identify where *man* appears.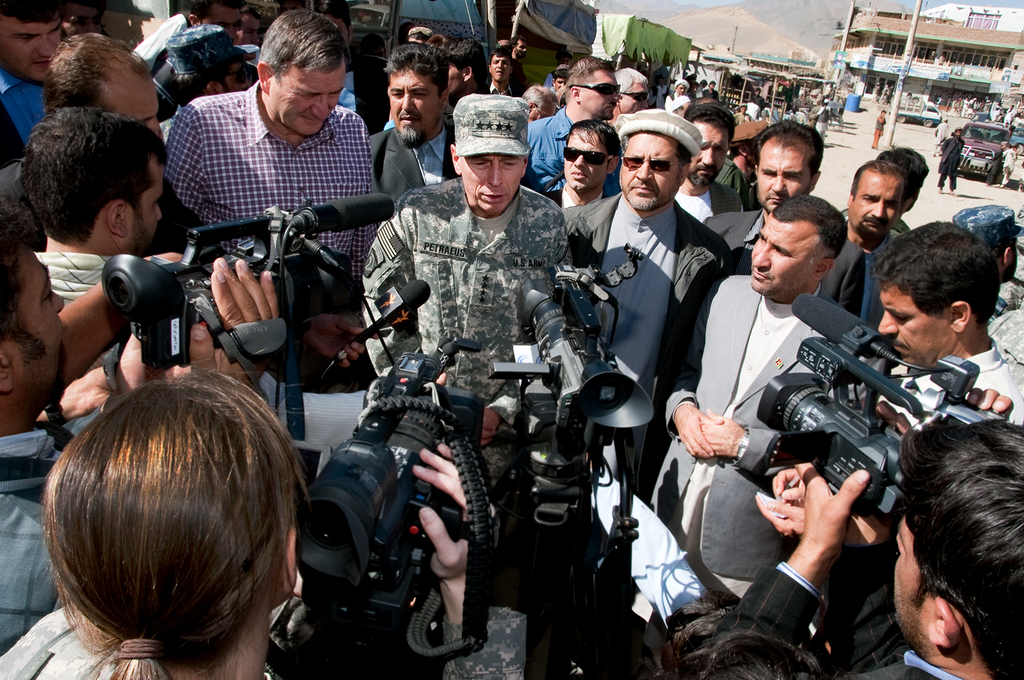
Appears at left=370, top=88, right=605, bottom=418.
